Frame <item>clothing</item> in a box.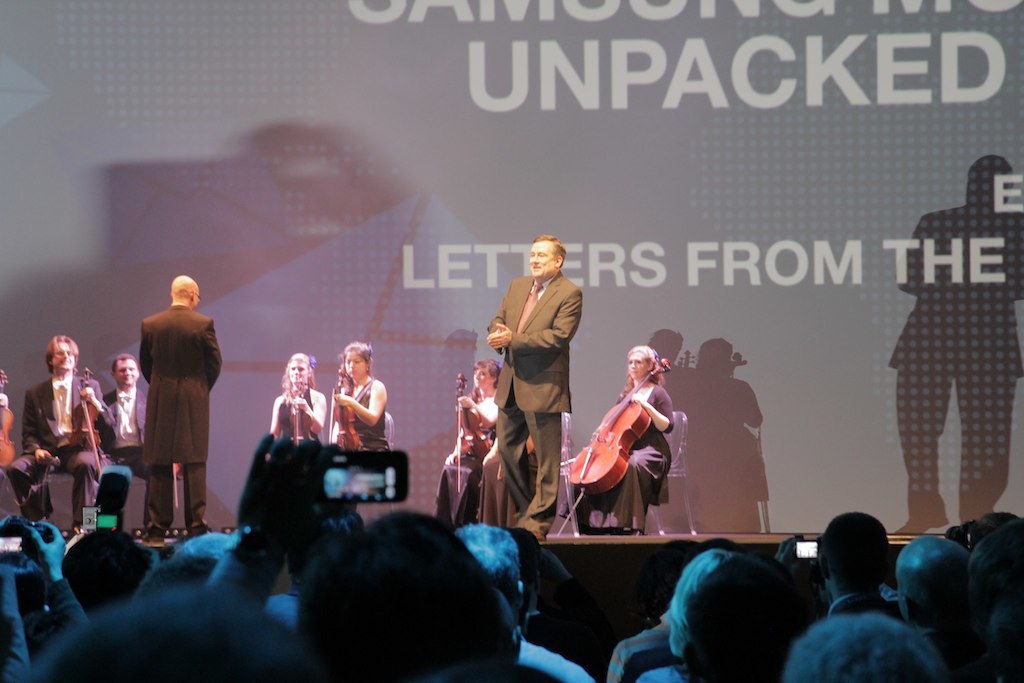
(x1=279, y1=384, x2=317, y2=447).
